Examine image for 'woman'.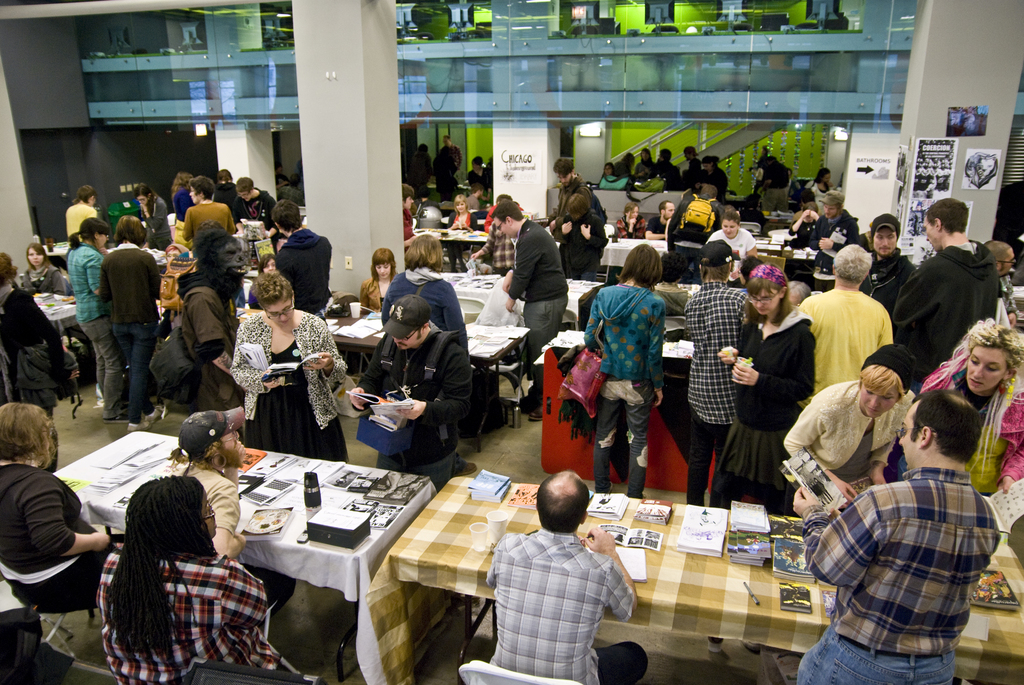
Examination result: Rect(60, 212, 109, 414).
